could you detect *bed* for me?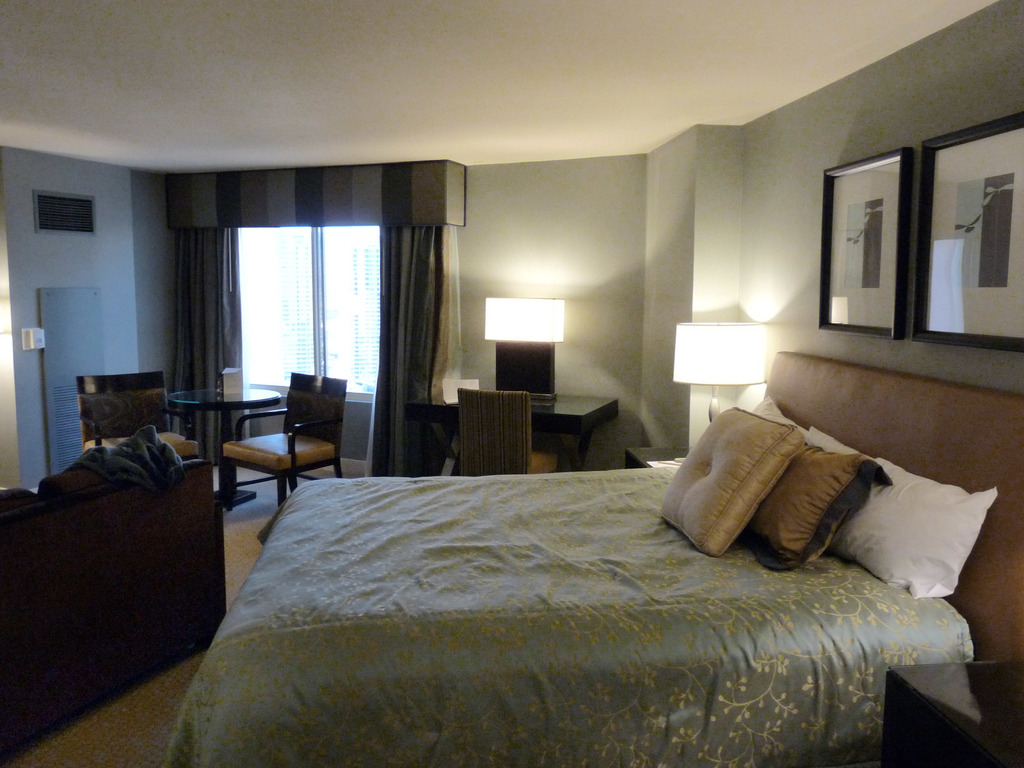
Detection result: <bbox>158, 351, 1023, 767</bbox>.
